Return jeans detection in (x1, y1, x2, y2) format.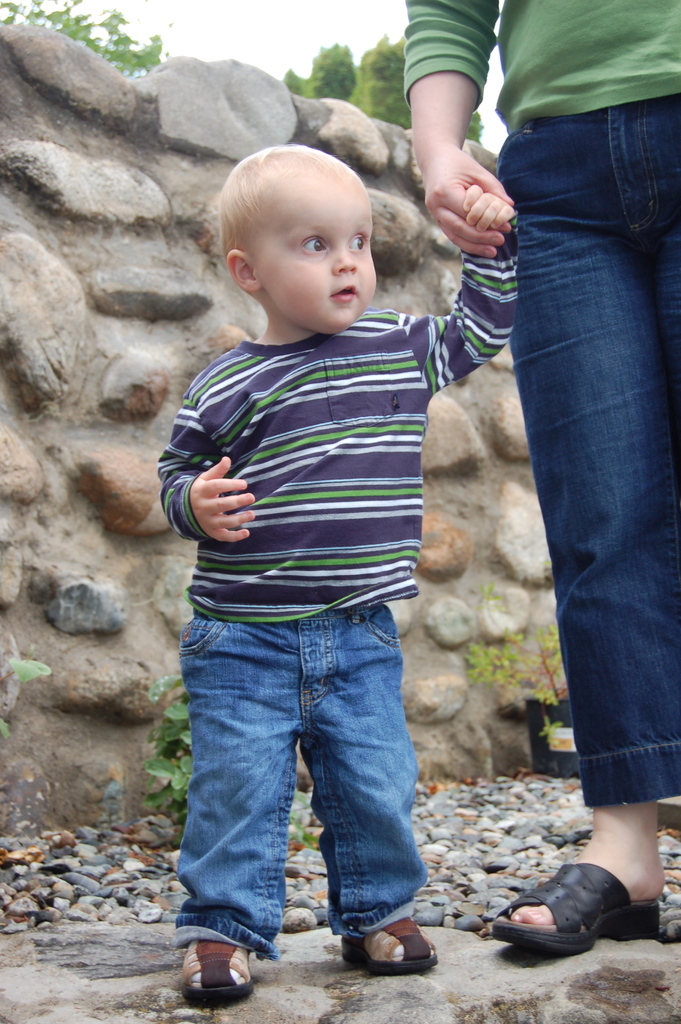
(176, 602, 423, 963).
